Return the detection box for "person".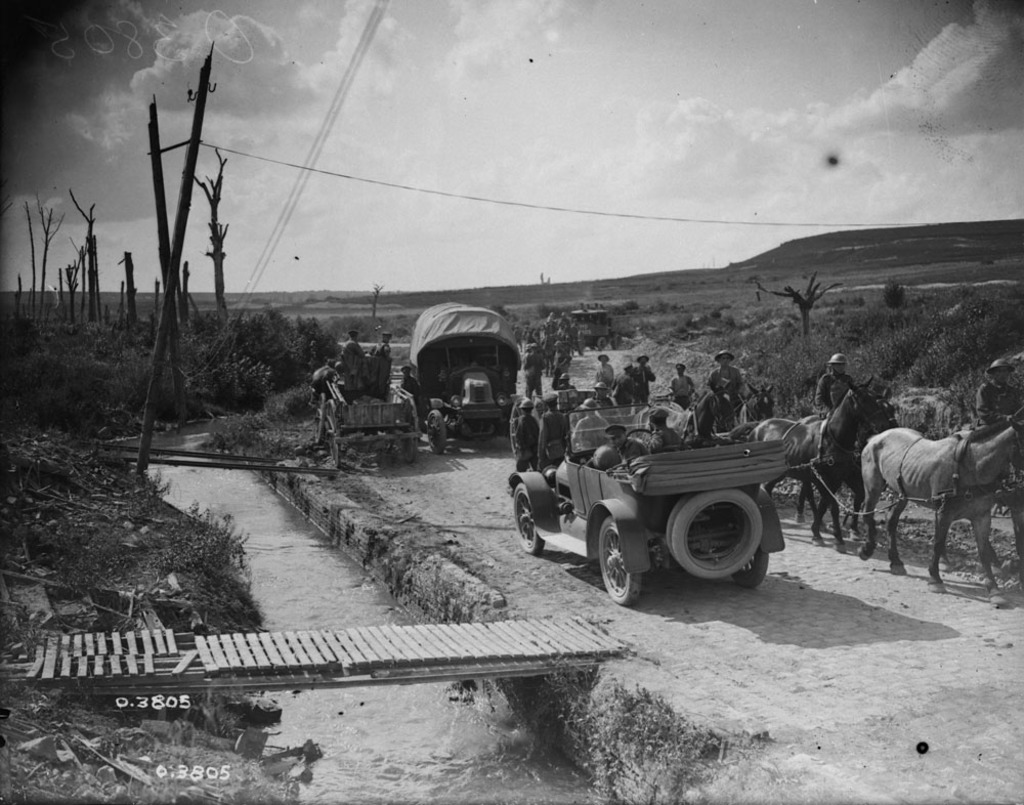
bbox=[556, 372, 581, 395].
